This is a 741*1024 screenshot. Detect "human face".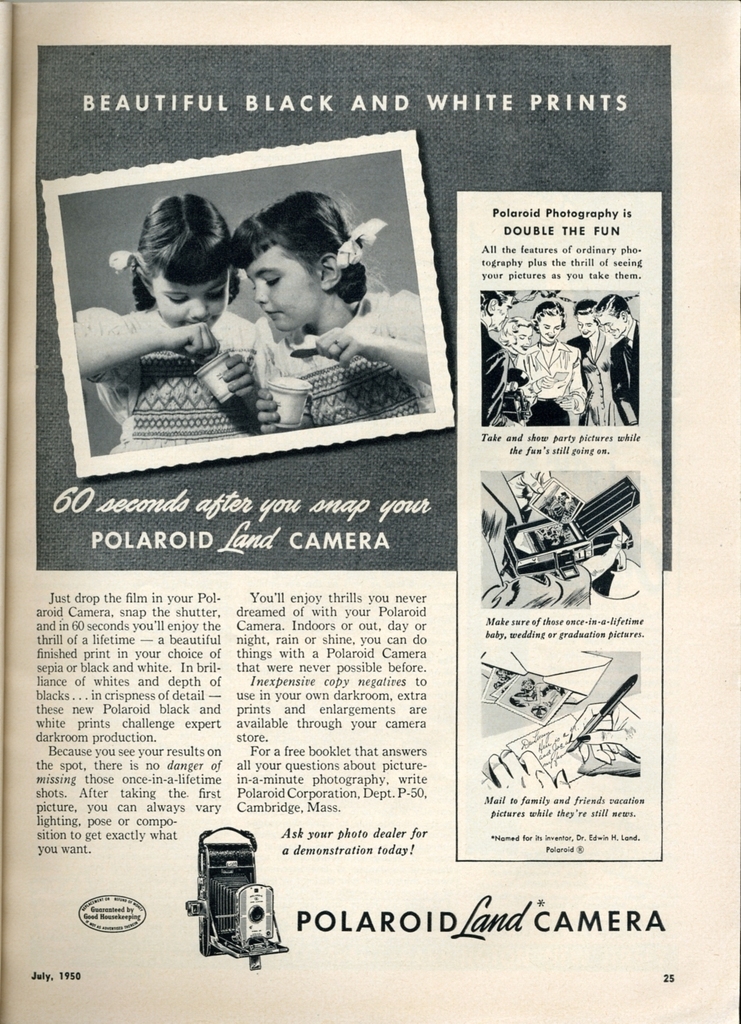
250 246 322 330.
